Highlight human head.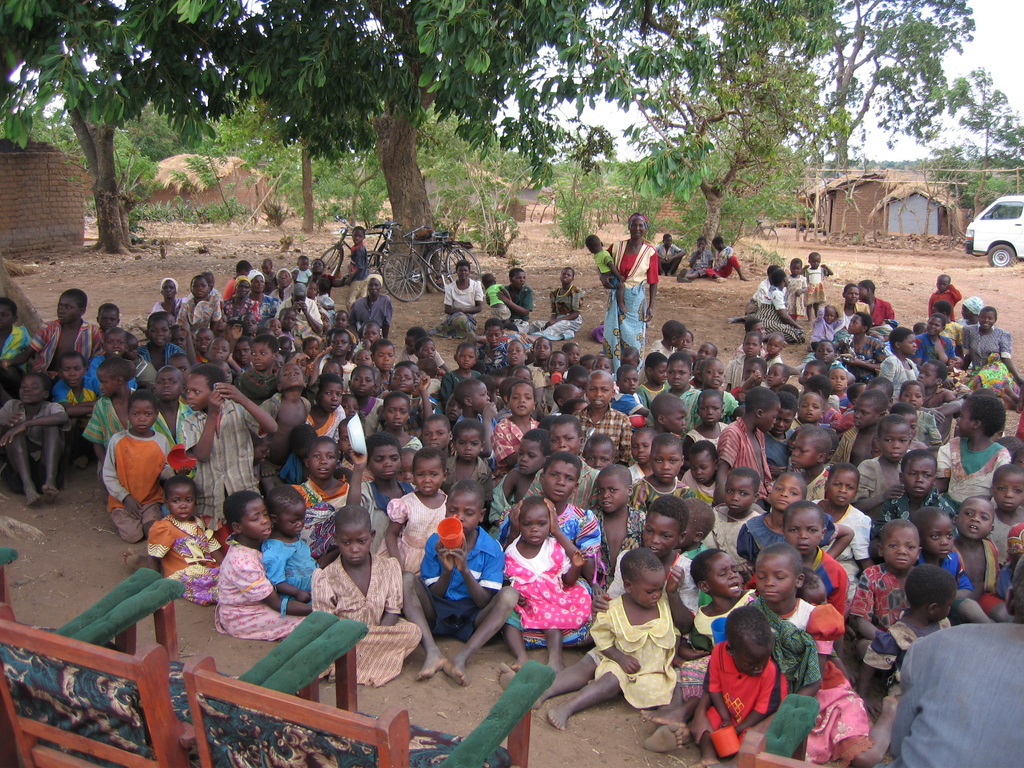
Highlighted region: (789, 254, 805, 273).
